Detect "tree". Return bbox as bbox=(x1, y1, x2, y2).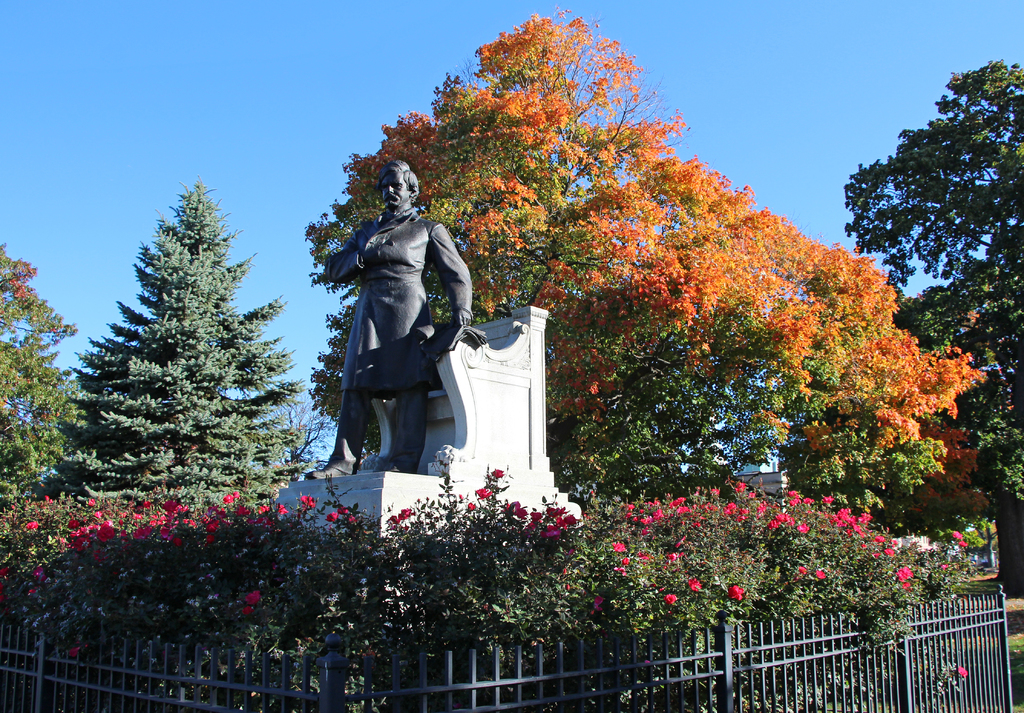
bbox=(312, 292, 371, 444).
